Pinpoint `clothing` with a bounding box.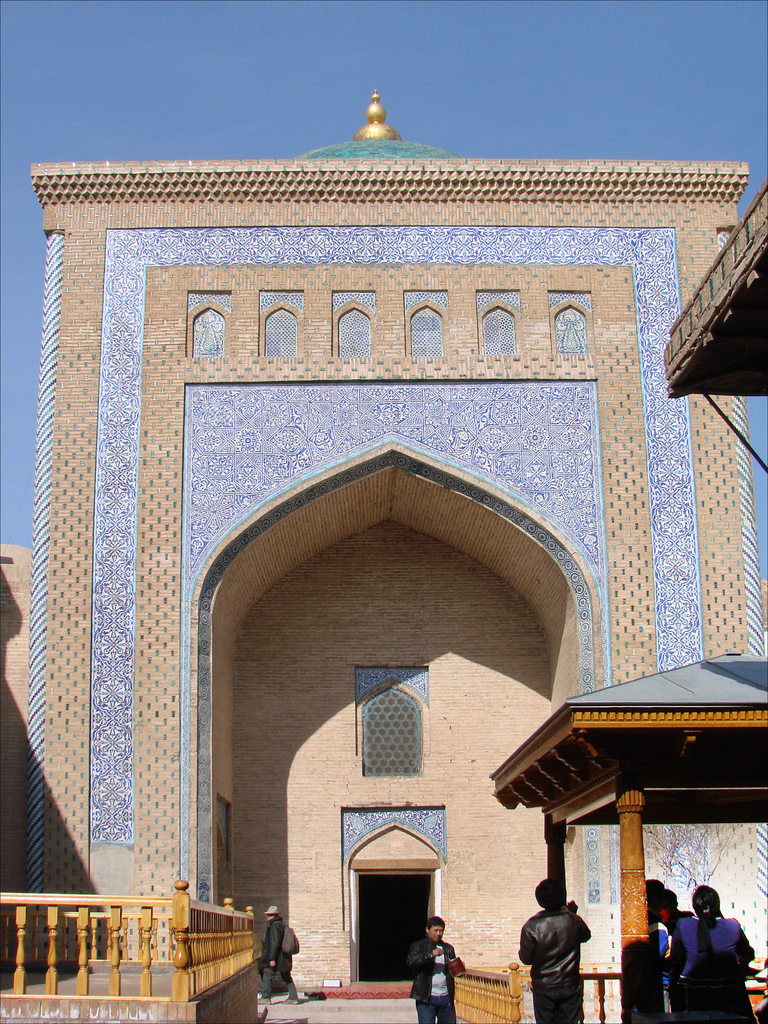
Rect(255, 922, 302, 1007).
